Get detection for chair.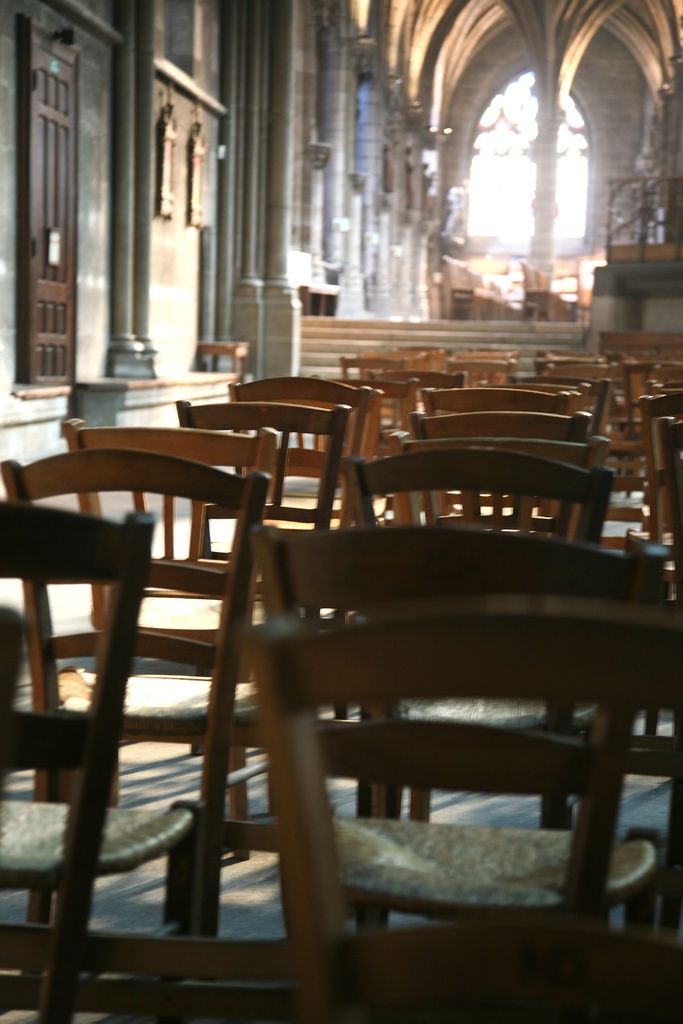
Detection: 171:394:344:681.
